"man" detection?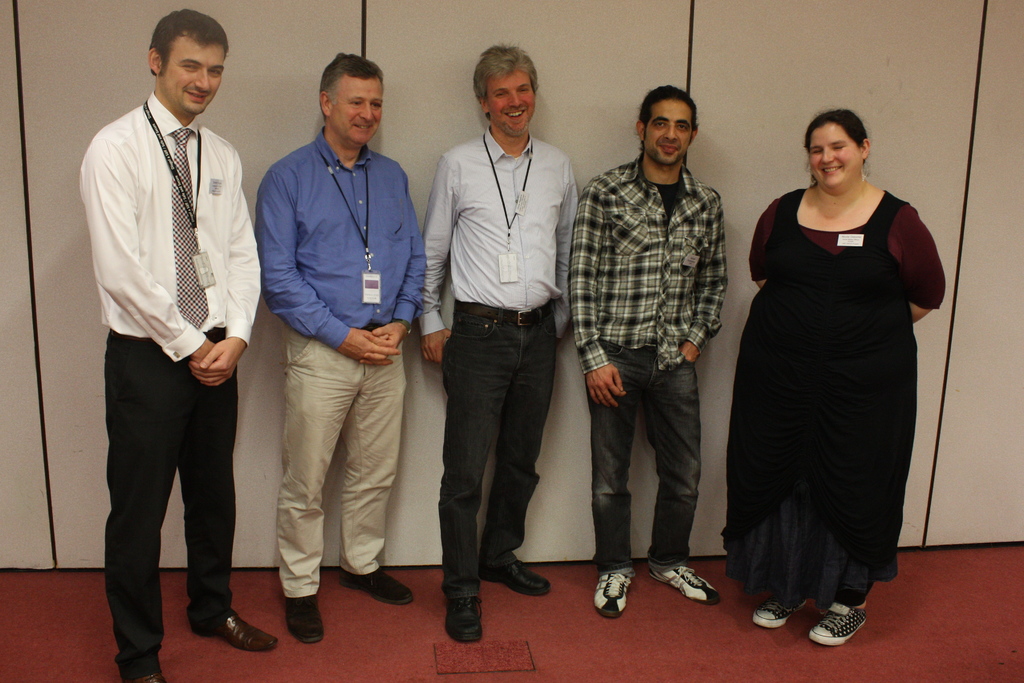
79 1 280 682
